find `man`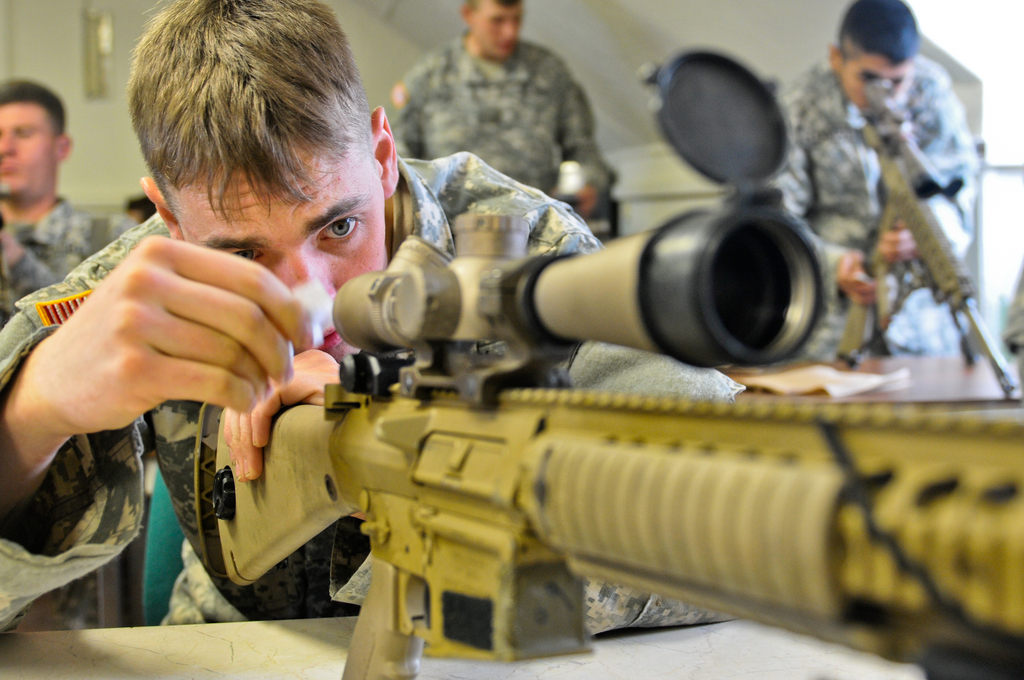
{"x1": 769, "y1": 0, "x2": 979, "y2": 364}
